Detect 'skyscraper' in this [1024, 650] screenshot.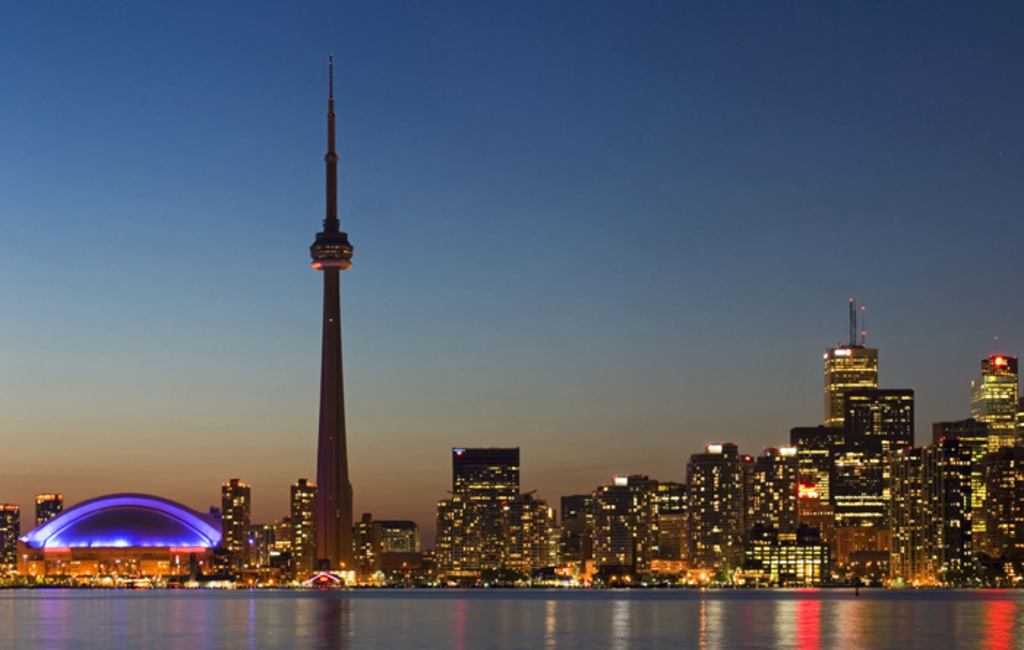
Detection: left=685, top=442, right=736, bottom=565.
